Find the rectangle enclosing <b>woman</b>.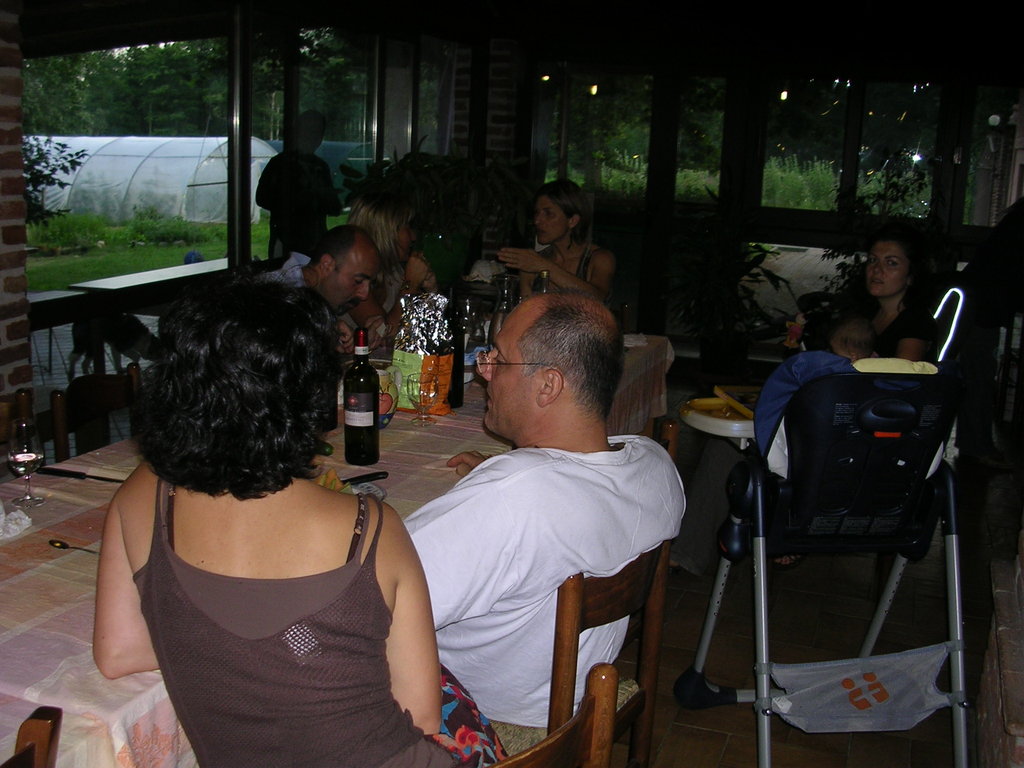
left=829, top=234, right=932, bottom=362.
